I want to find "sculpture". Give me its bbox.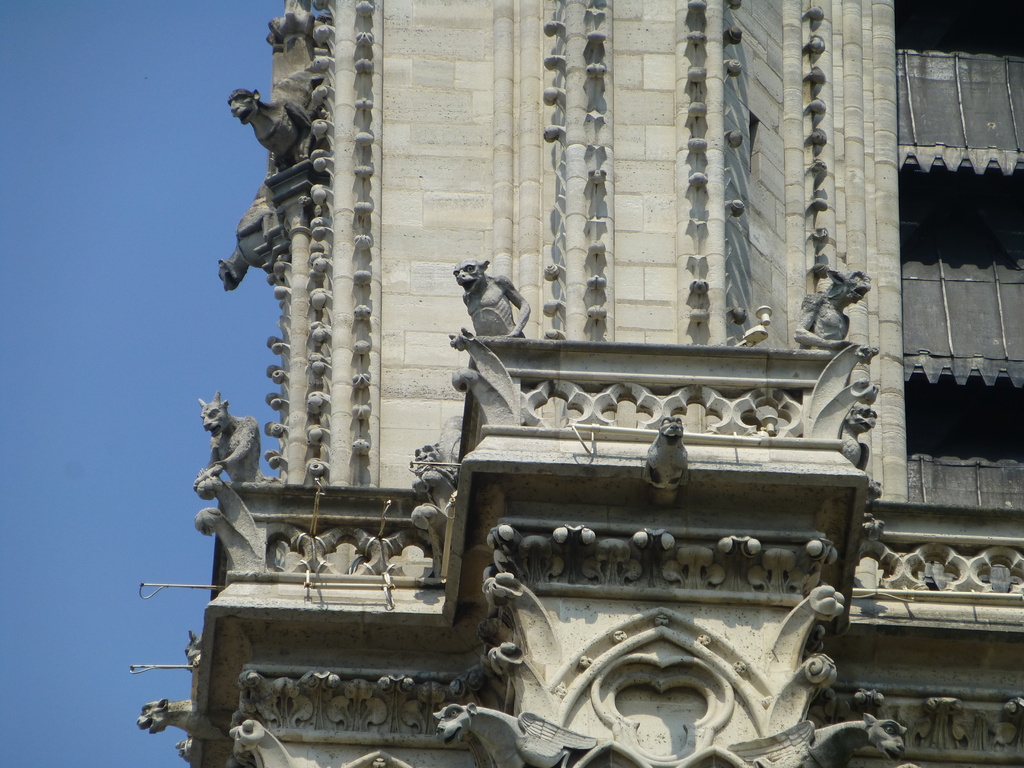
Rect(218, 709, 332, 767).
